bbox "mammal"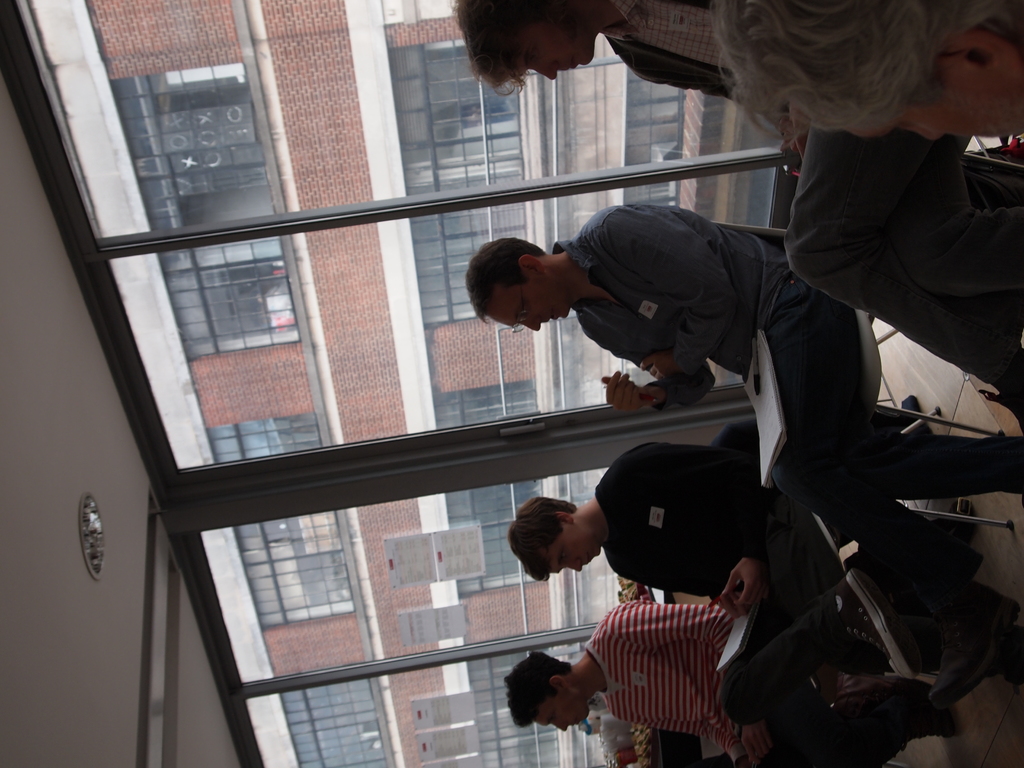
x1=491 y1=591 x2=980 y2=759
